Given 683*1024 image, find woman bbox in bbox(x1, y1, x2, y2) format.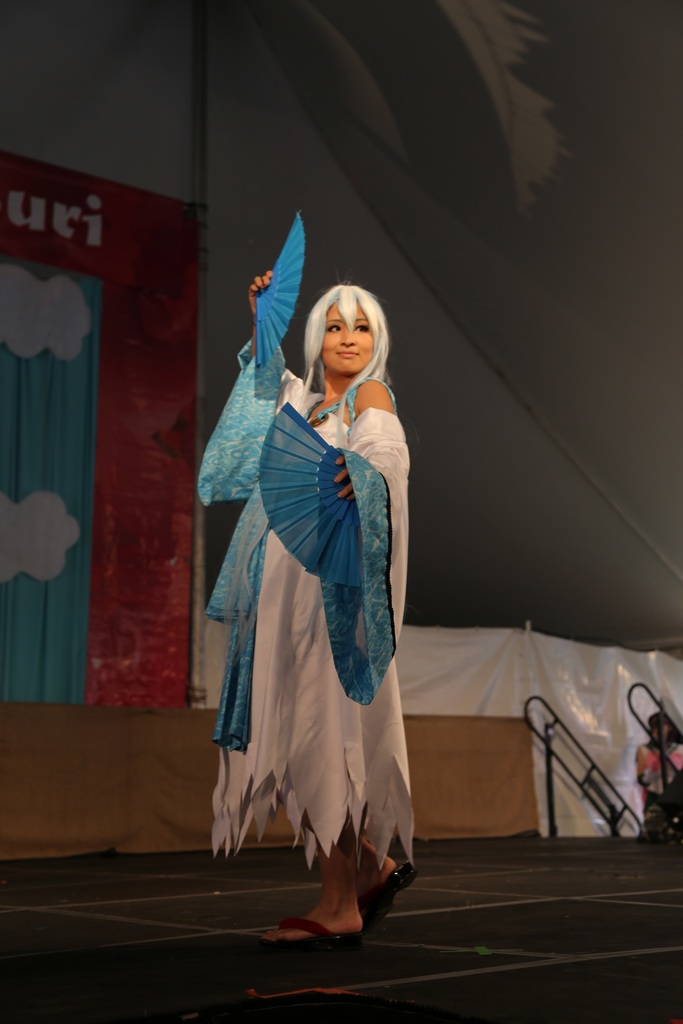
bbox(192, 268, 435, 981).
